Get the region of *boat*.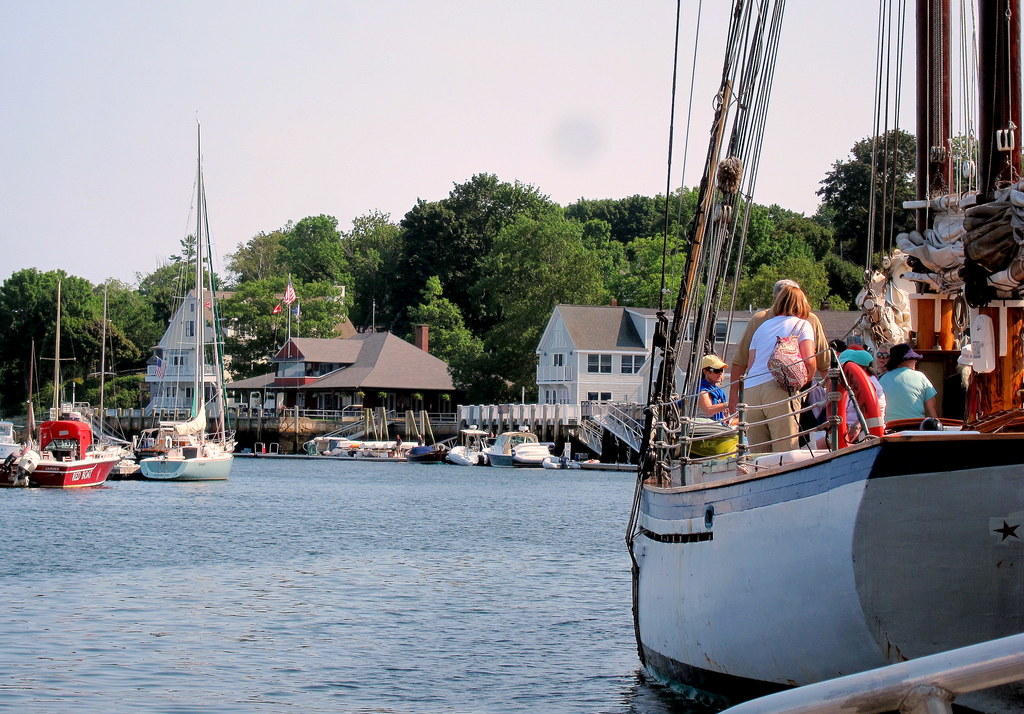
<region>118, 130, 250, 516</region>.
